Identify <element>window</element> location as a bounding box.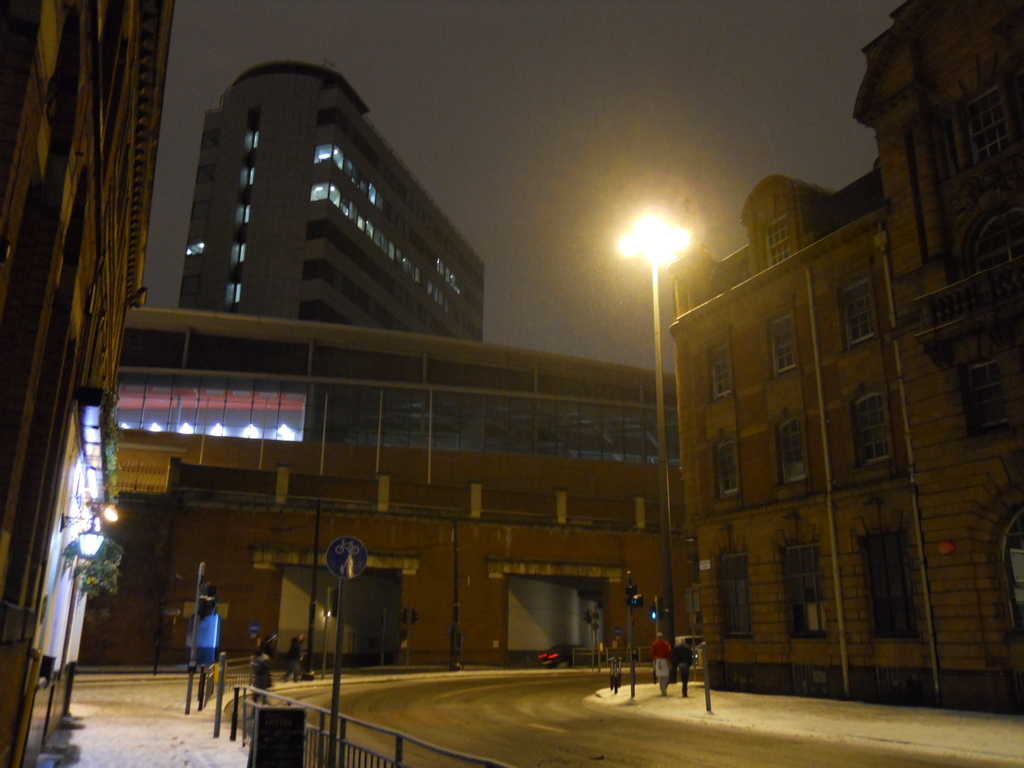
(715,447,744,496).
